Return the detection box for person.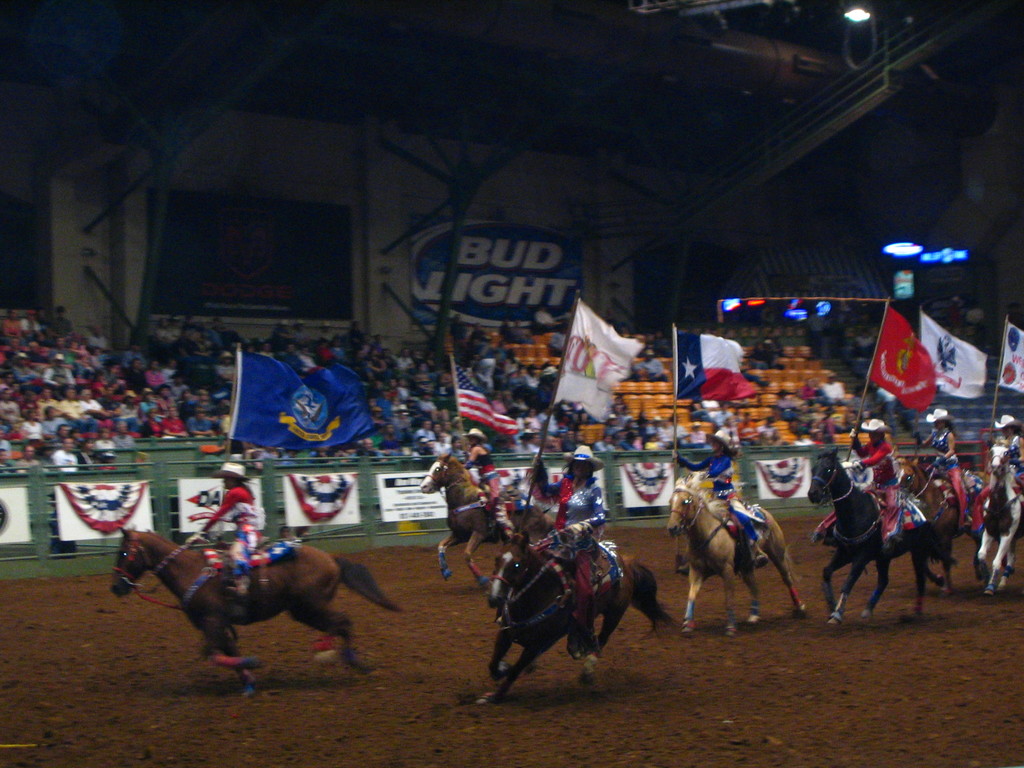
851, 421, 926, 529.
